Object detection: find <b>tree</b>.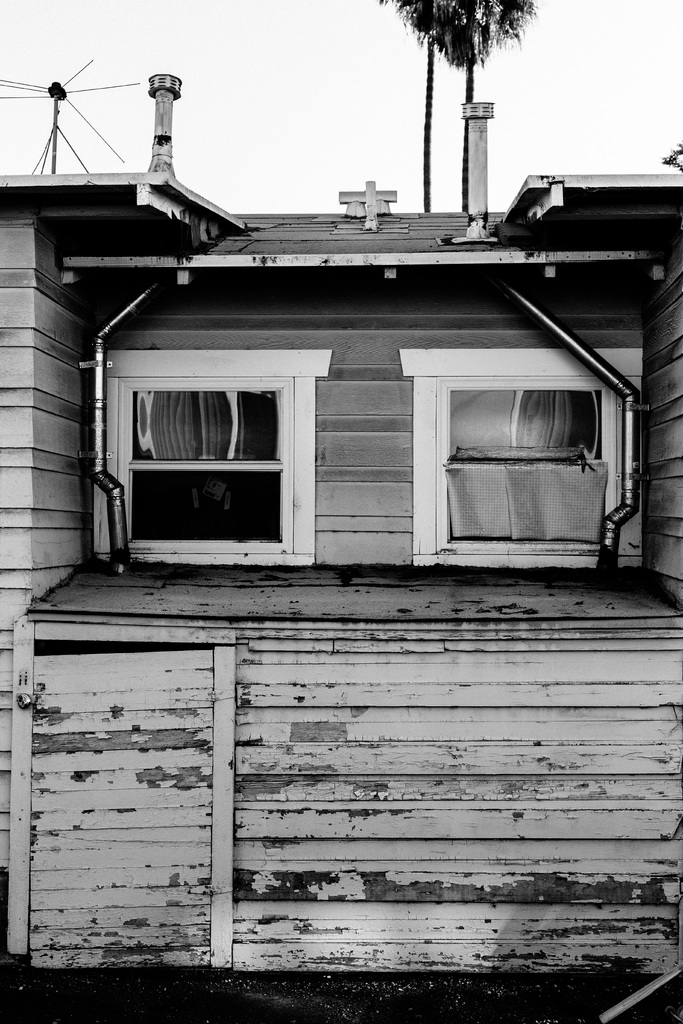
Rect(372, 0, 547, 218).
